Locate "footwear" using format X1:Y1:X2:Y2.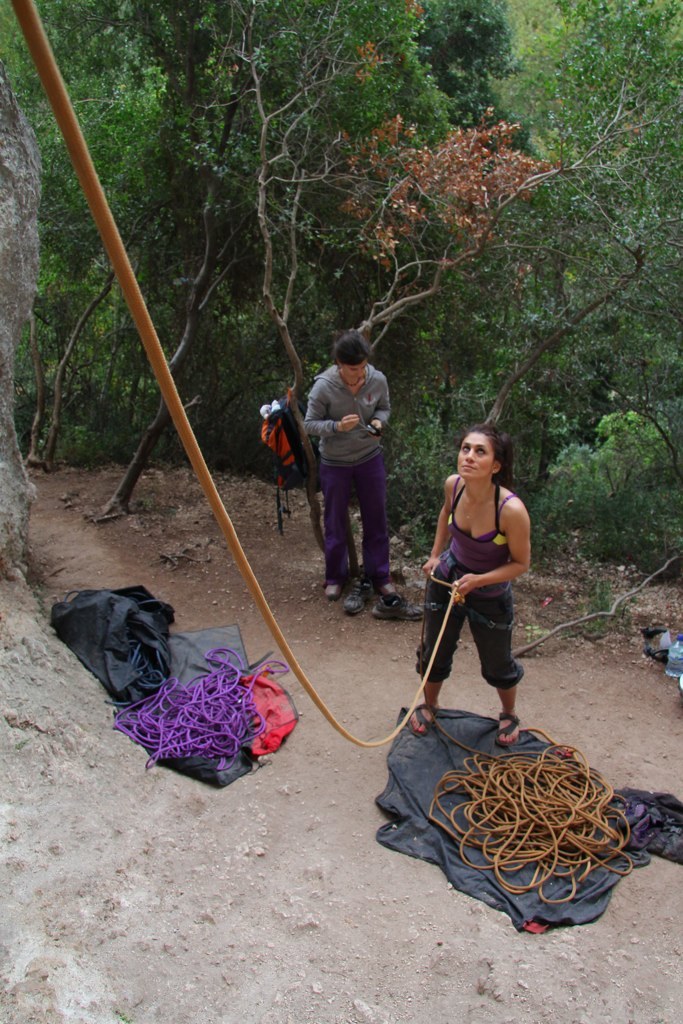
495:712:522:746.
